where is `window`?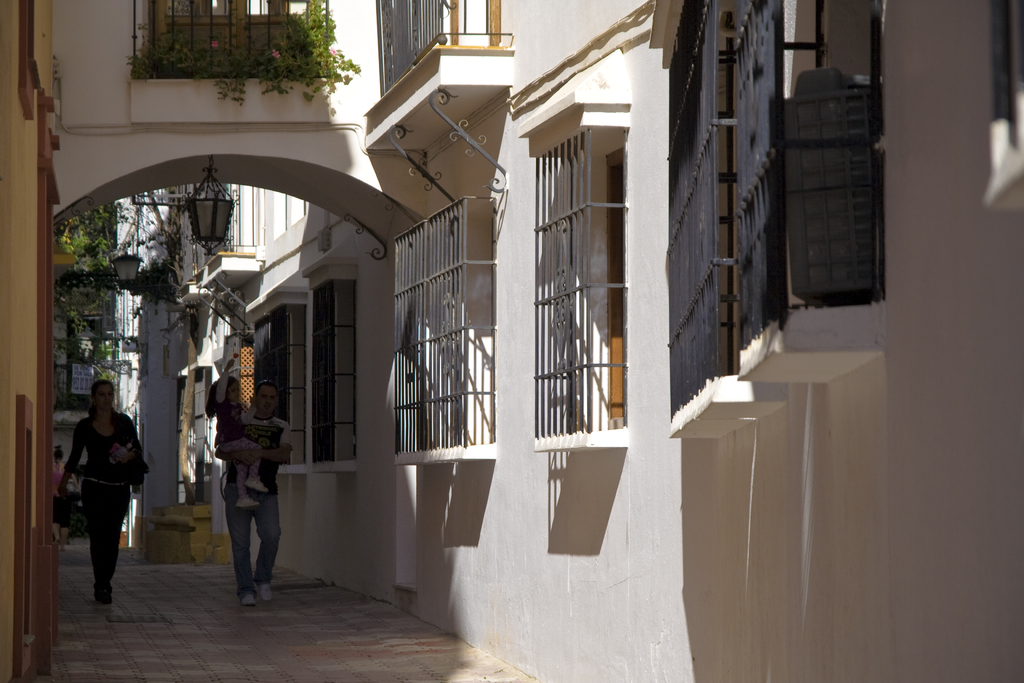
locate(139, 0, 349, 79).
